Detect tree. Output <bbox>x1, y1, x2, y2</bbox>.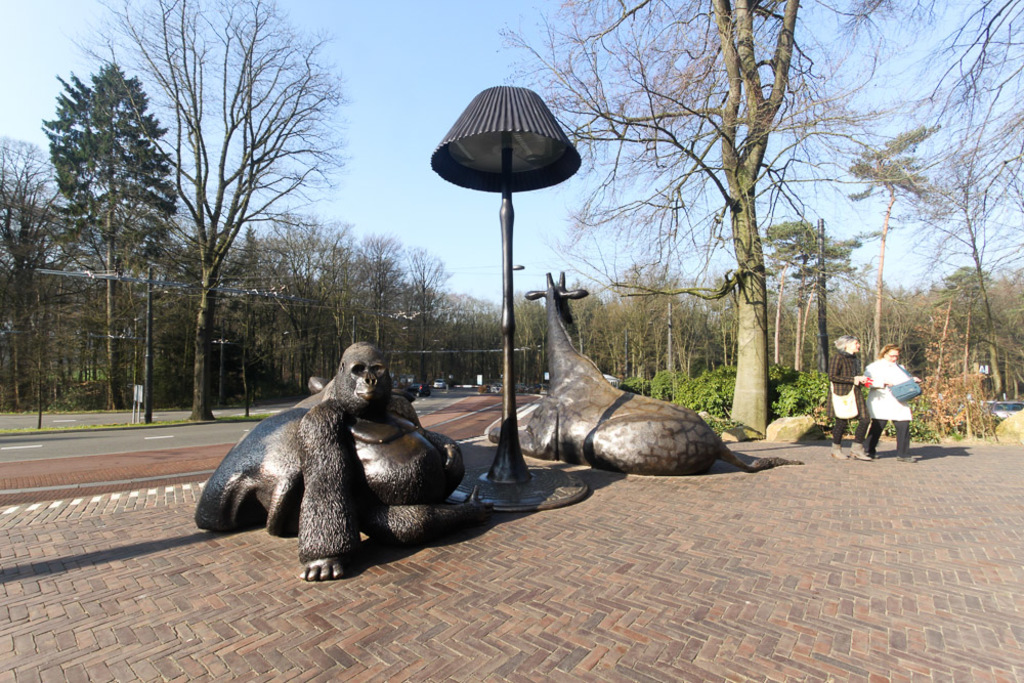
<bbox>0, 142, 81, 409</bbox>.
